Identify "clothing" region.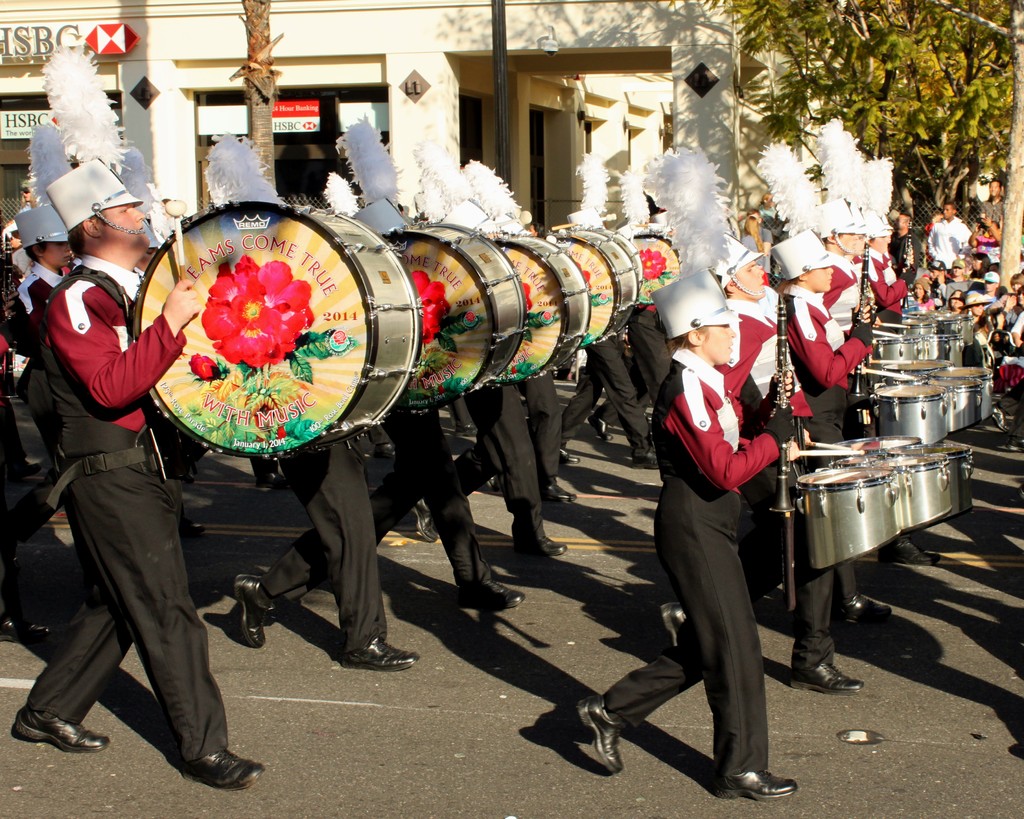
Region: pyautogui.locateOnScreen(636, 251, 802, 779).
